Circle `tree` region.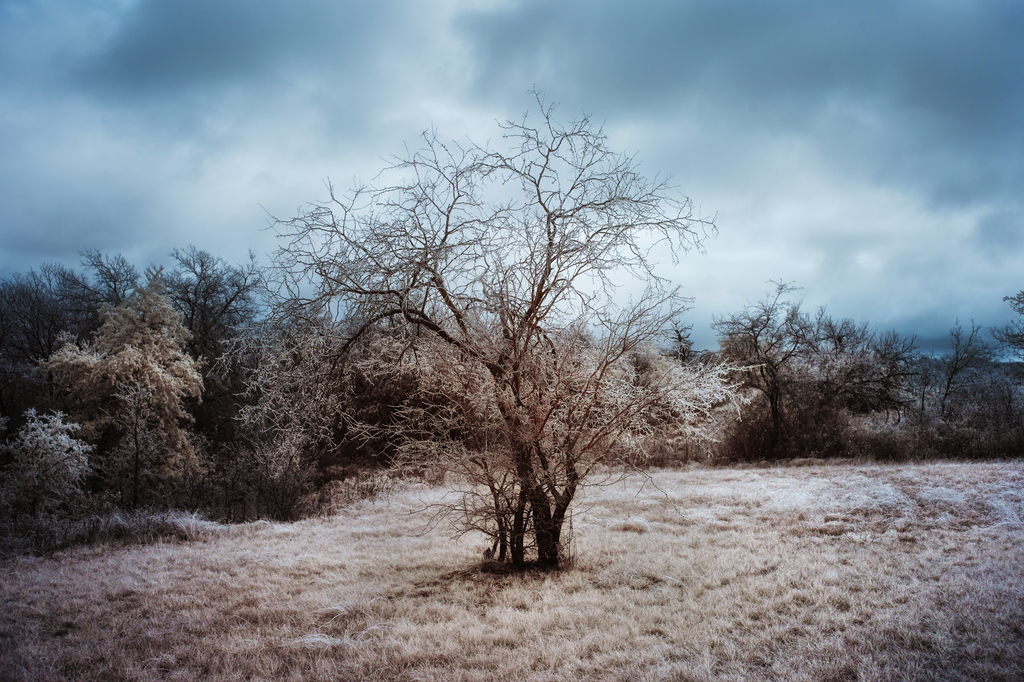
Region: x1=200, y1=262, x2=352, y2=528.
